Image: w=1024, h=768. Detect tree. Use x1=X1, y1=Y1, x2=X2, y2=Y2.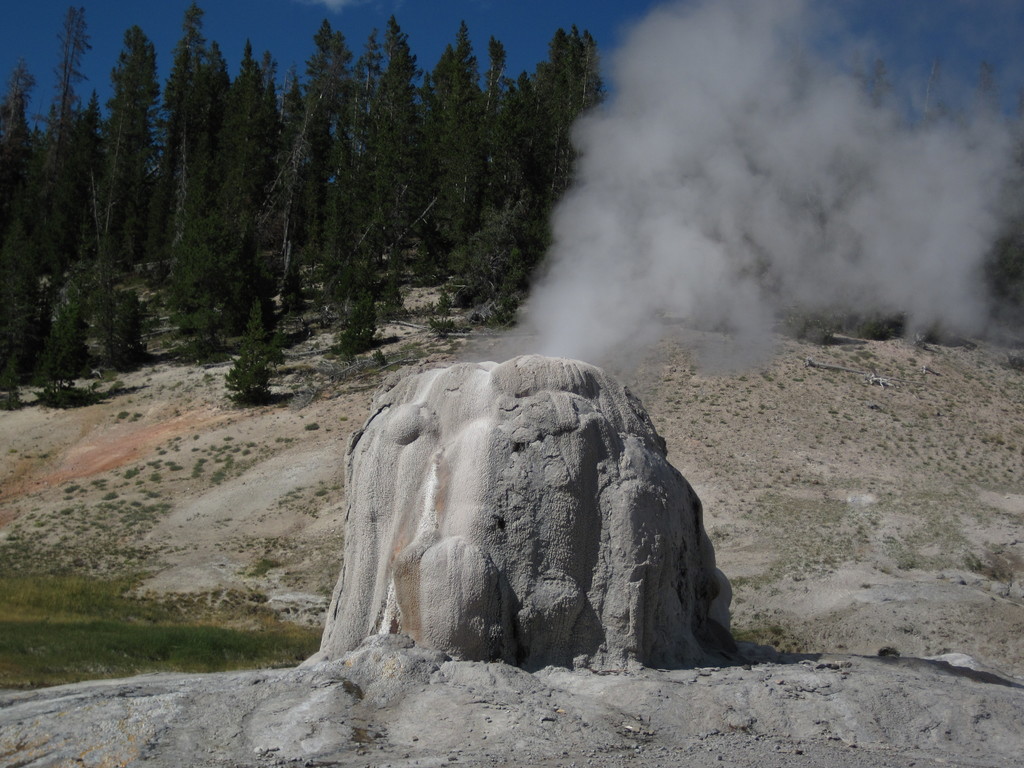
x1=495, y1=24, x2=576, y2=207.
